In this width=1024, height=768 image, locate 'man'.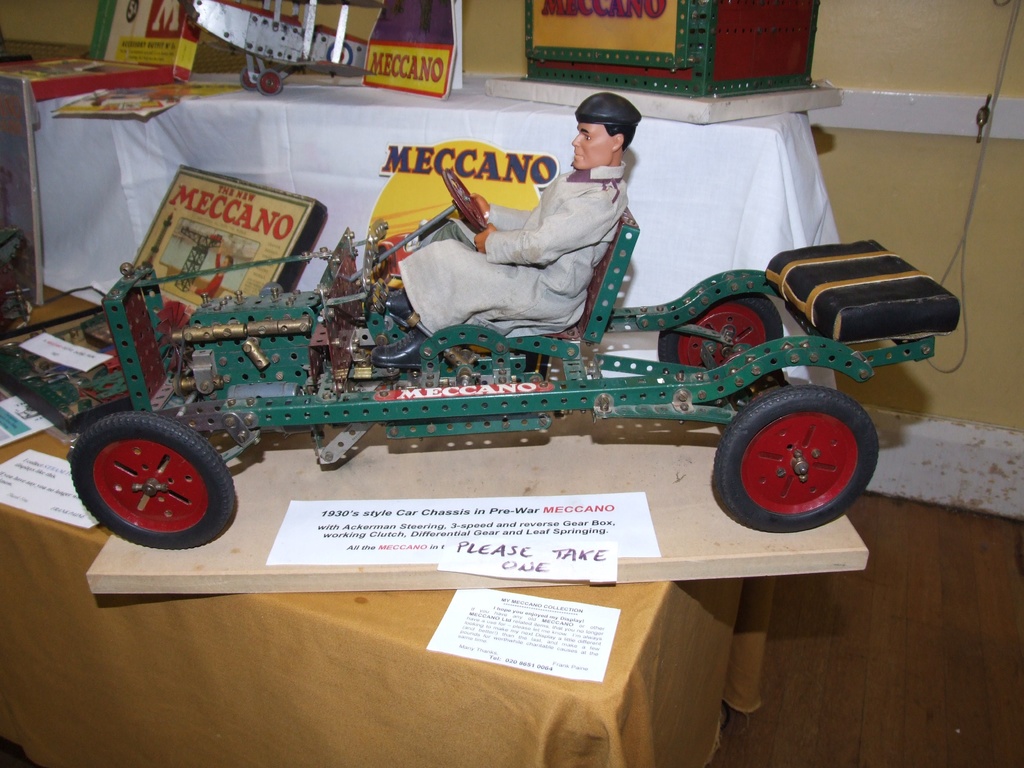
Bounding box: rect(360, 115, 683, 356).
